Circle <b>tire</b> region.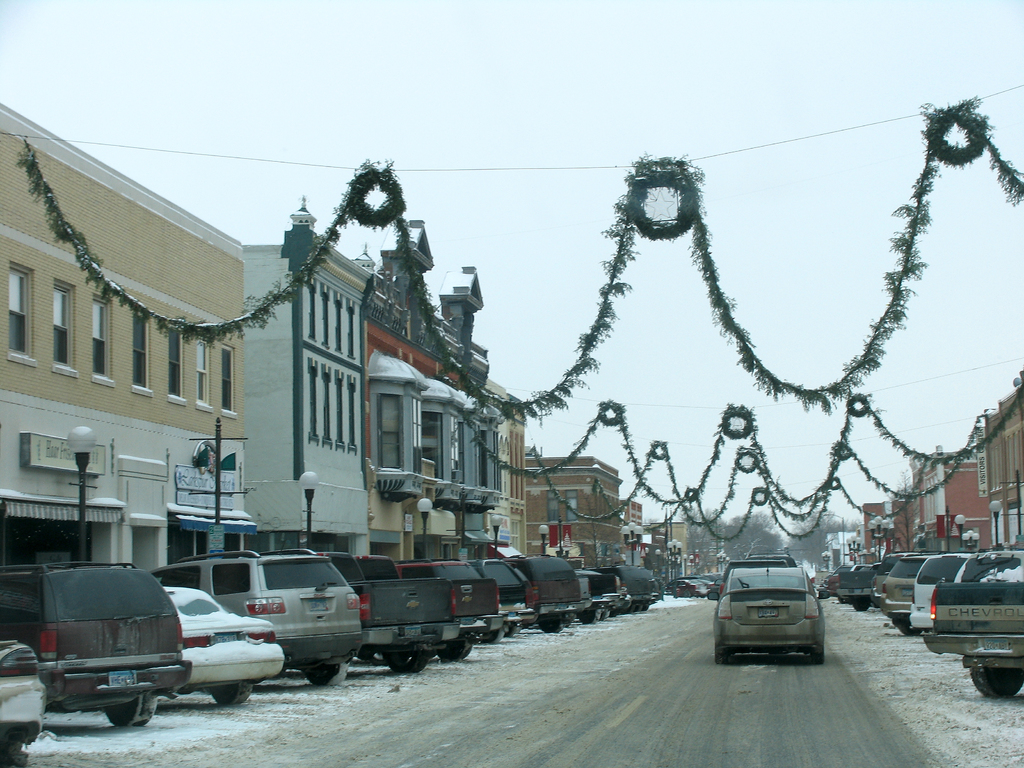
Region: (x1=894, y1=618, x2=920, y2=637).
